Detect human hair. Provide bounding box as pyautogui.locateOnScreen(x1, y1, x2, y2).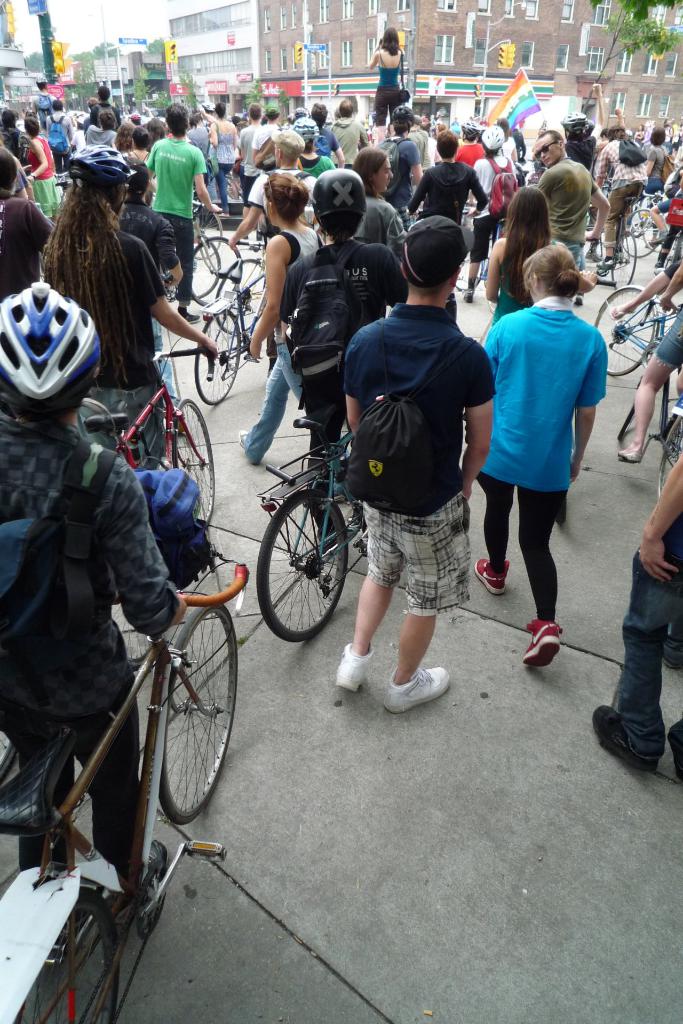
pyautogui.locateOnScreen(436, 122, 450, 131).
